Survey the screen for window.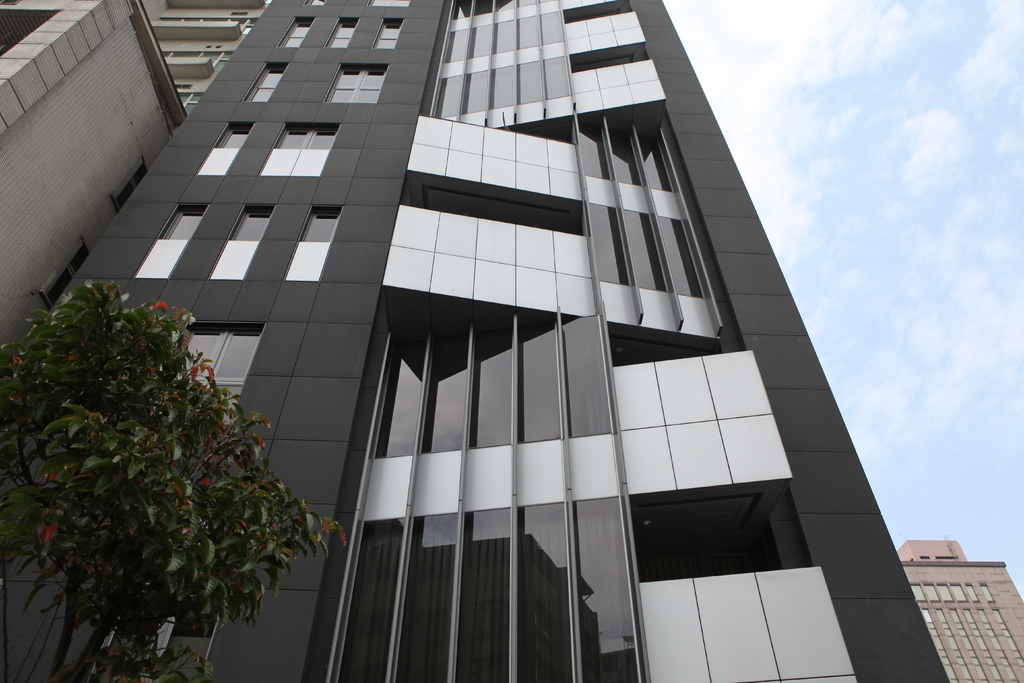
Survey found: region(165, 17, 253, 30).
